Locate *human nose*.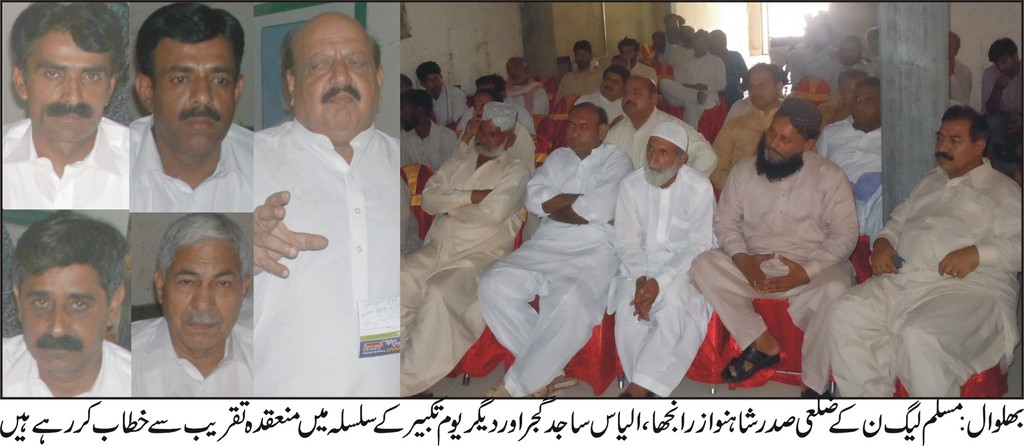
Bounding box: [left=573, top=128, right=579, bottom=135].
